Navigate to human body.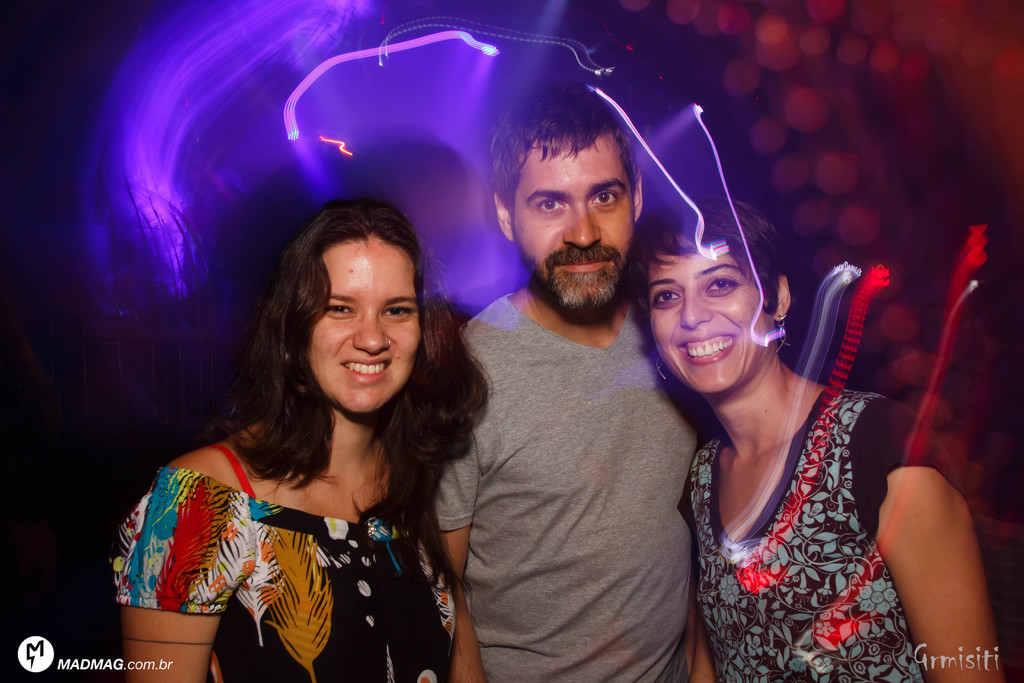
Navigation target: locate(431, 283, 704, 682).
